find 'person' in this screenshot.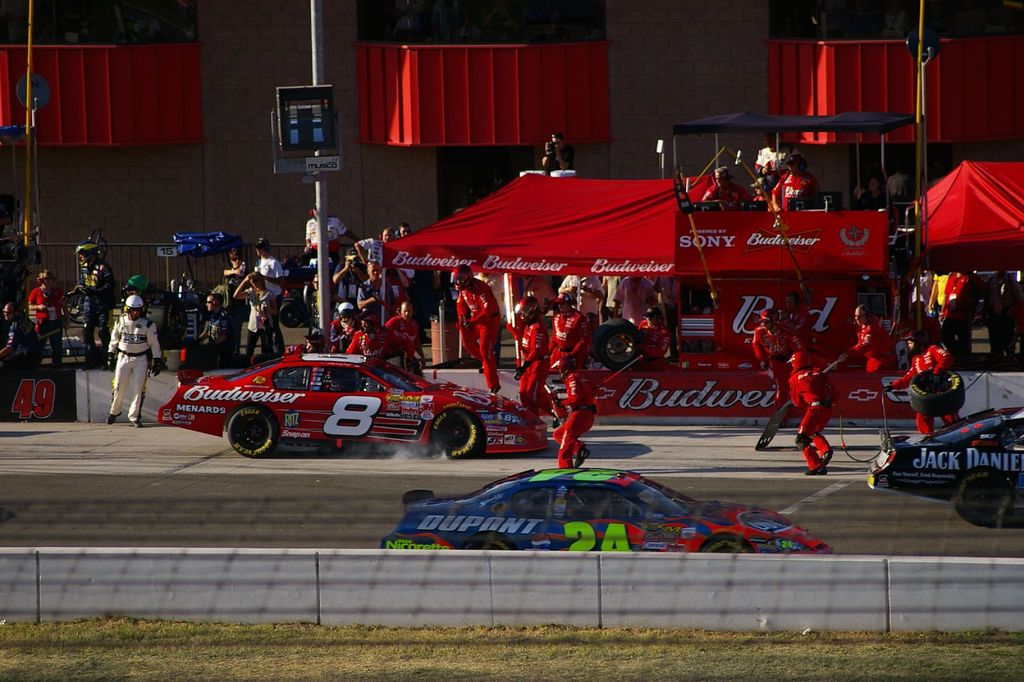
The bounding box for 'person' is region(300, 200, 351, 256).
